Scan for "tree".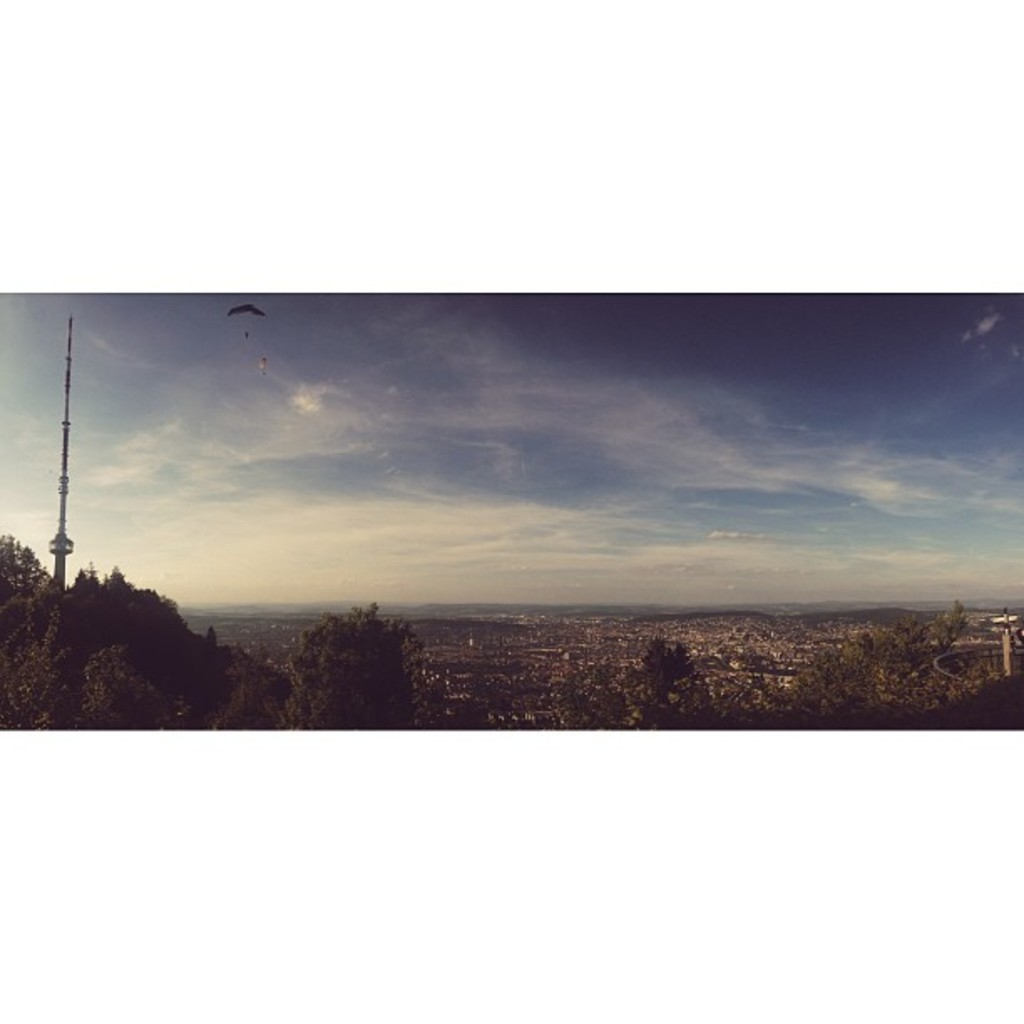
Scan result: pyautogui.locateOnScreen(279, 604, 427, 726).
